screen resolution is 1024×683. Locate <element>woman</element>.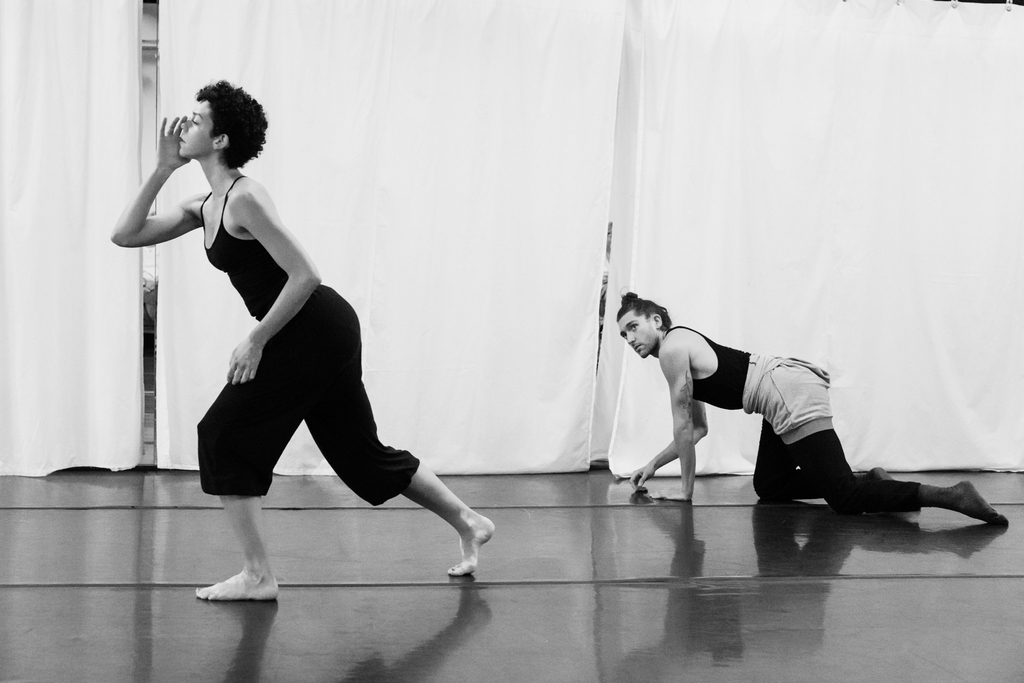
pyautogui.locateOnScreen(143, 88, 476, 611).
